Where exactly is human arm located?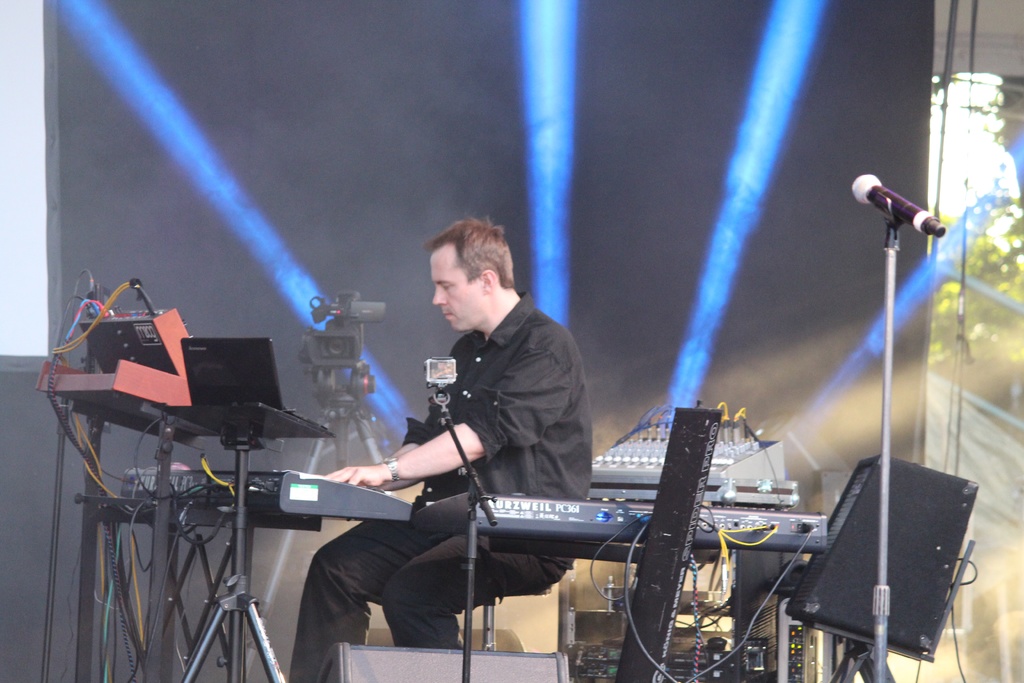
Its bounding box is select_region(321, 345, 573, 489).
